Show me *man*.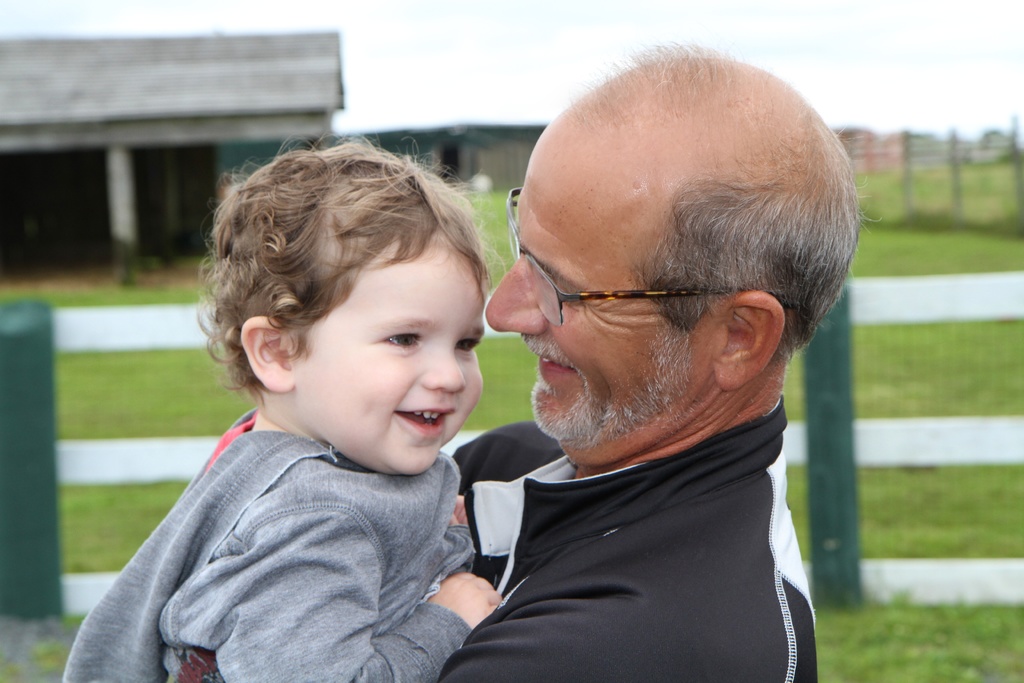
*man* is here: x1=428 y1=44 x2=928 y2=671.
